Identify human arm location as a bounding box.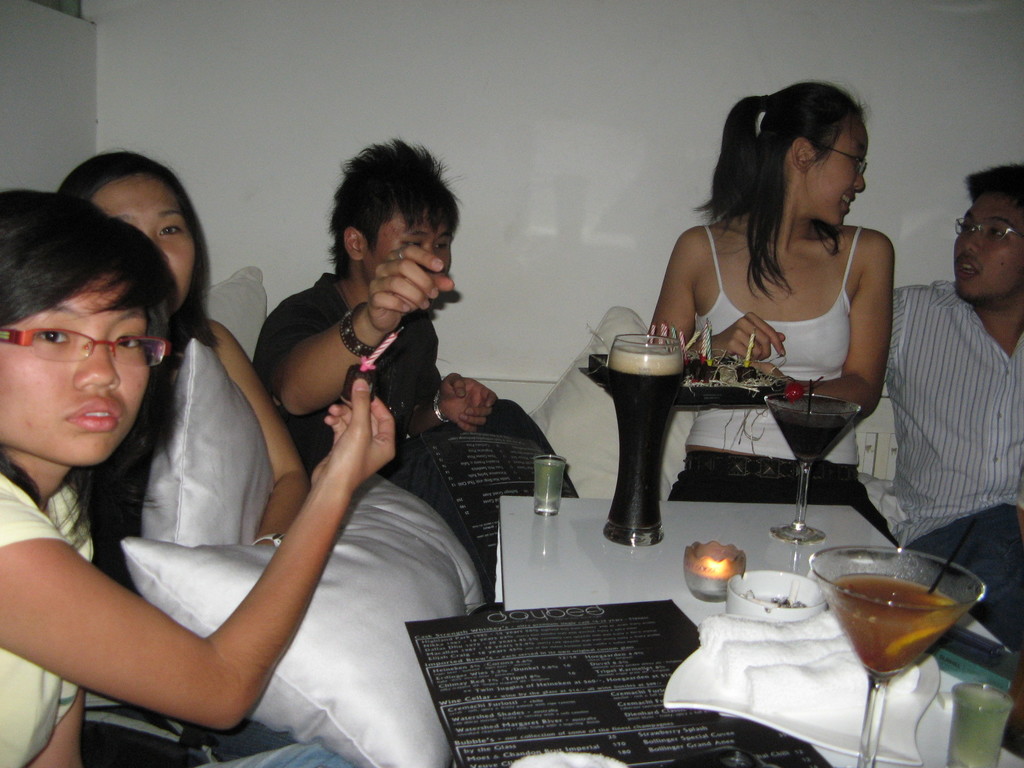
<box>204,317,312,540</box>.
